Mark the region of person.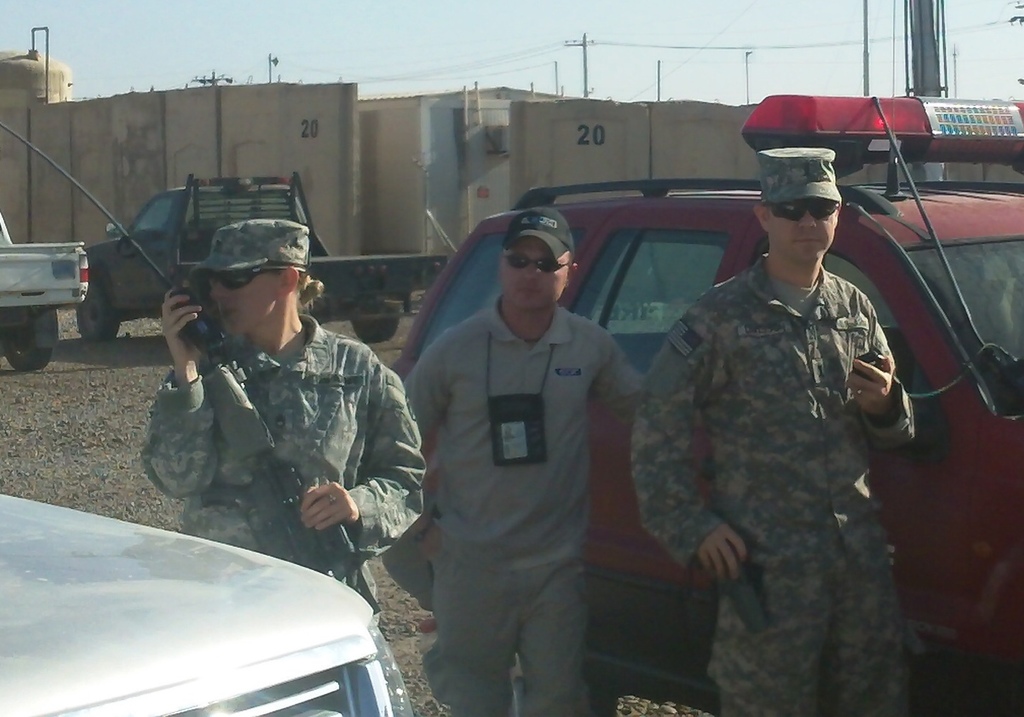
Region: 624/138/930/716.
